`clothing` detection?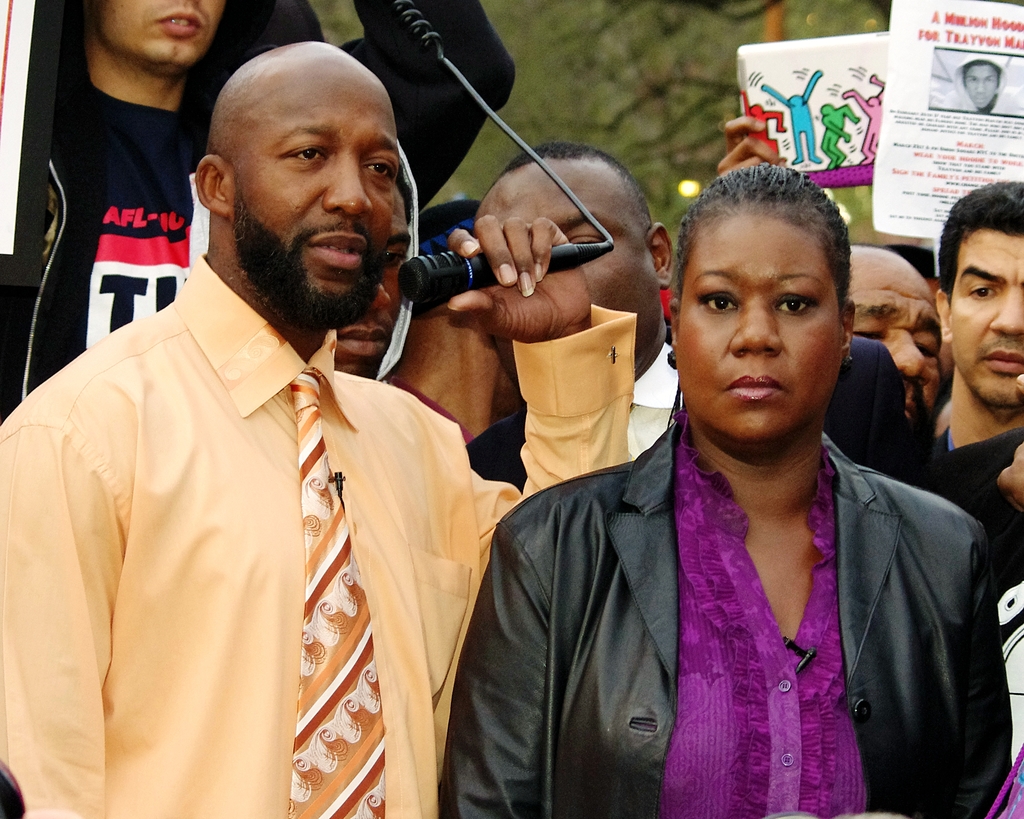
x1=0 y1=4 x2=515 y2=425
